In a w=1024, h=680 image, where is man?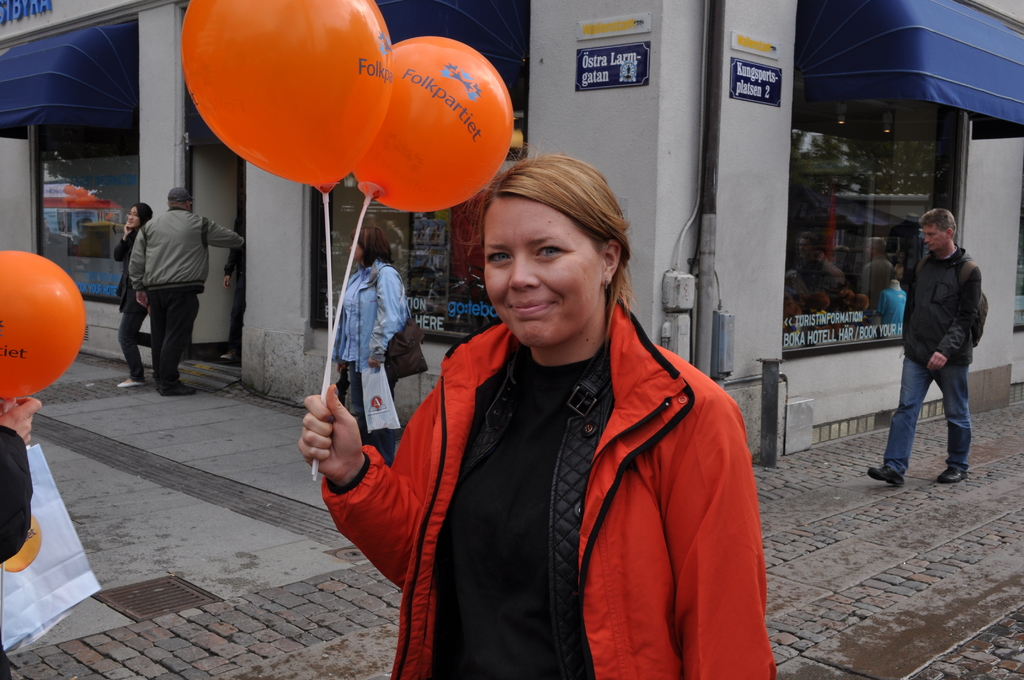
122:183:243:391.
